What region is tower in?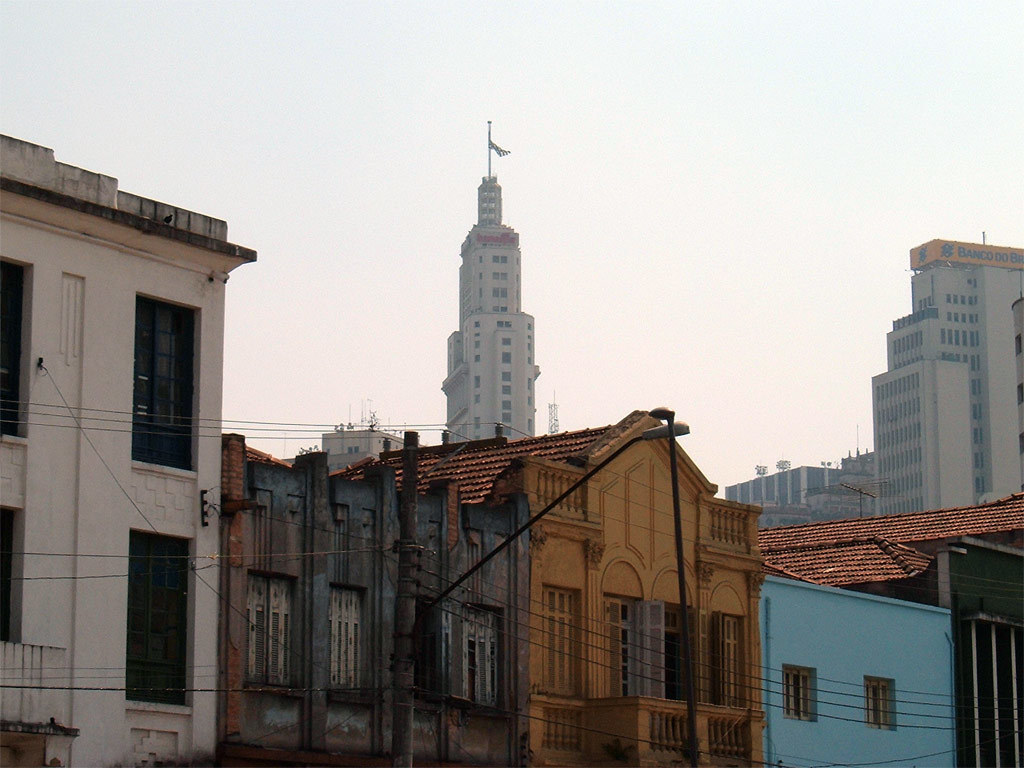
438, 120, 541, 445.
